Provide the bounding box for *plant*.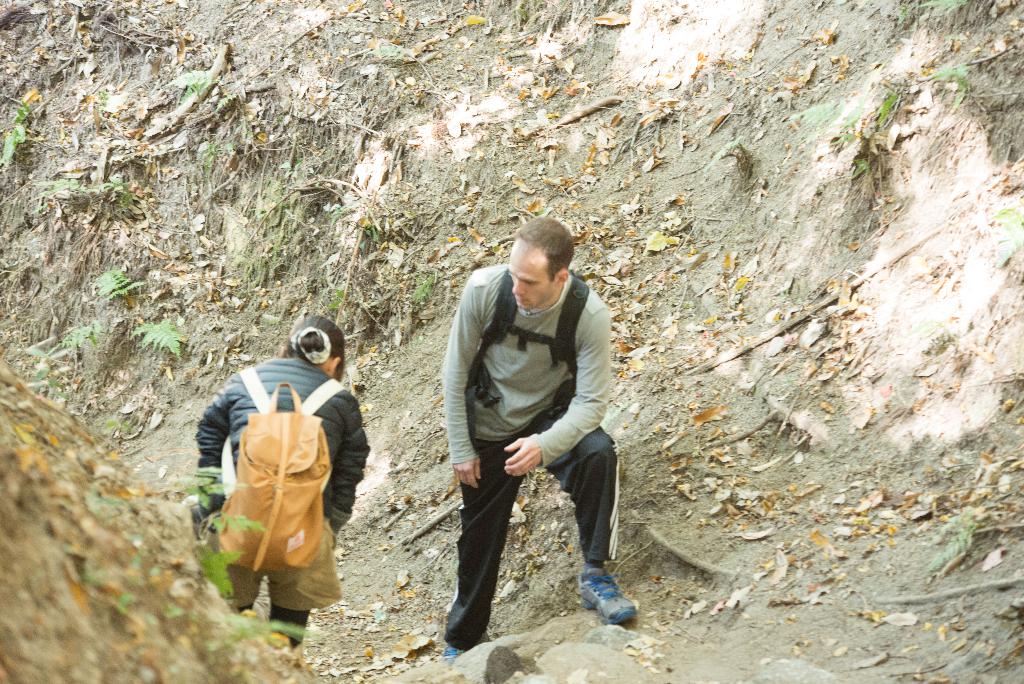
{"x1": 105, "y1": 415, "x2": 152, "y2": 436}.
